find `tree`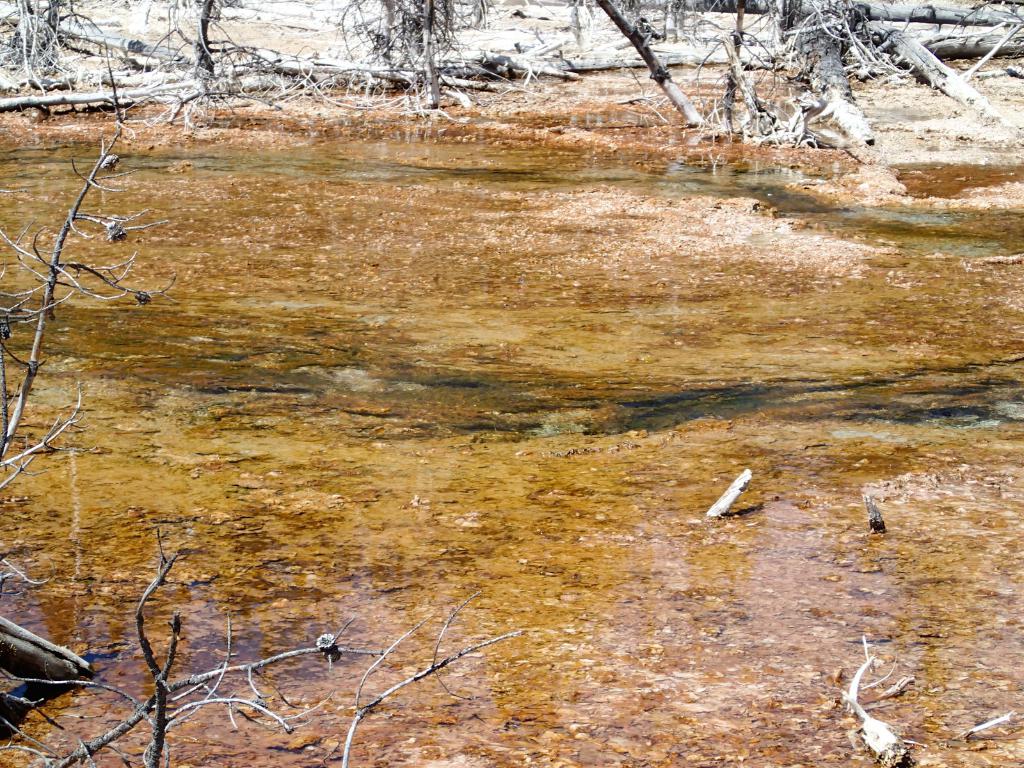
detection(561, 0, 1023, 146)
